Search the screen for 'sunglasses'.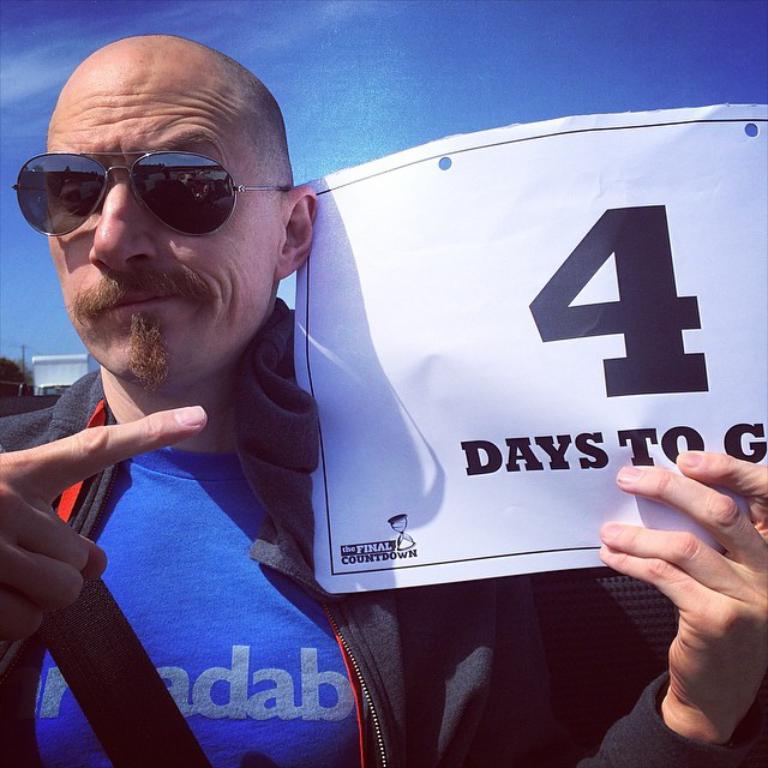
Found at {"left": 11, "top": 151, "right": 289, "bottom": 239}.
